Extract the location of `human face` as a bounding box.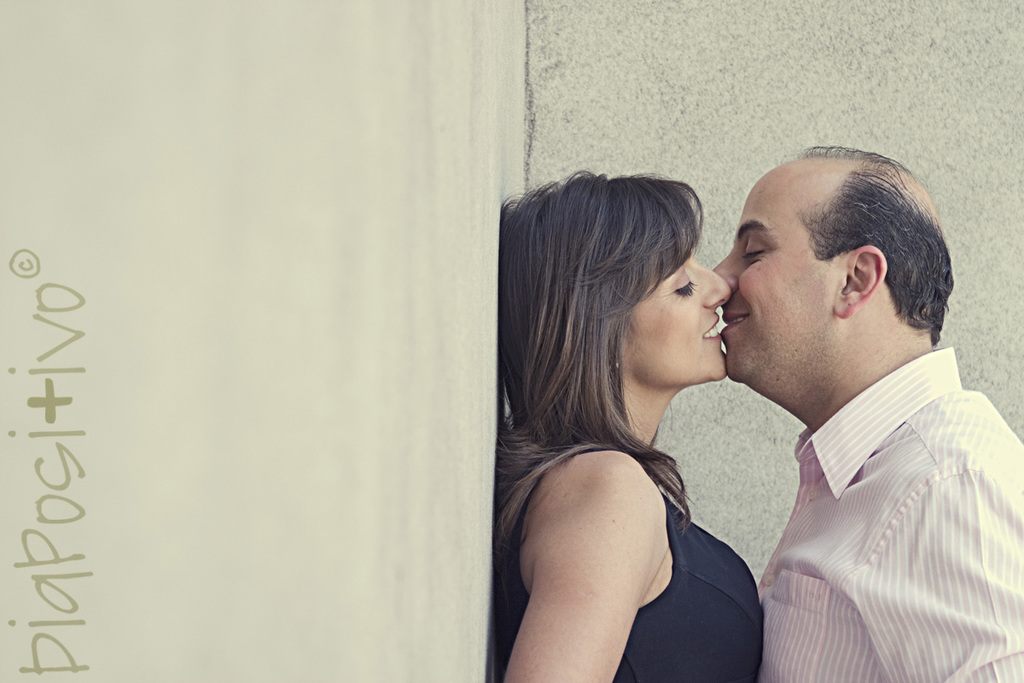
detection(711, 185, 838, 378).
